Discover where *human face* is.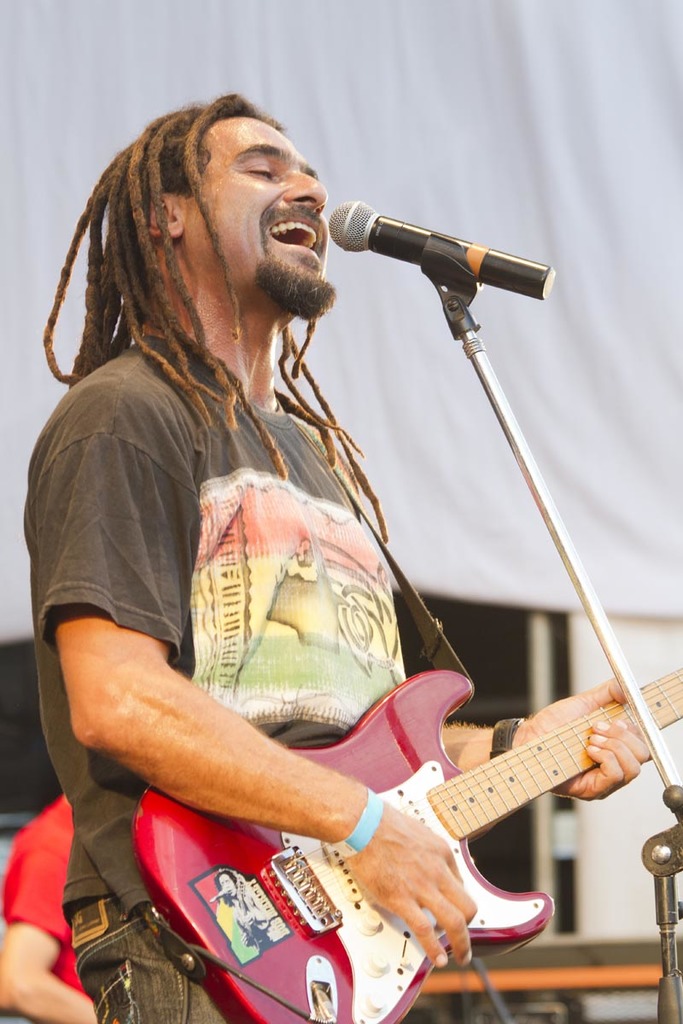
Discovered at l=182, t=115, r=341, b=317.
